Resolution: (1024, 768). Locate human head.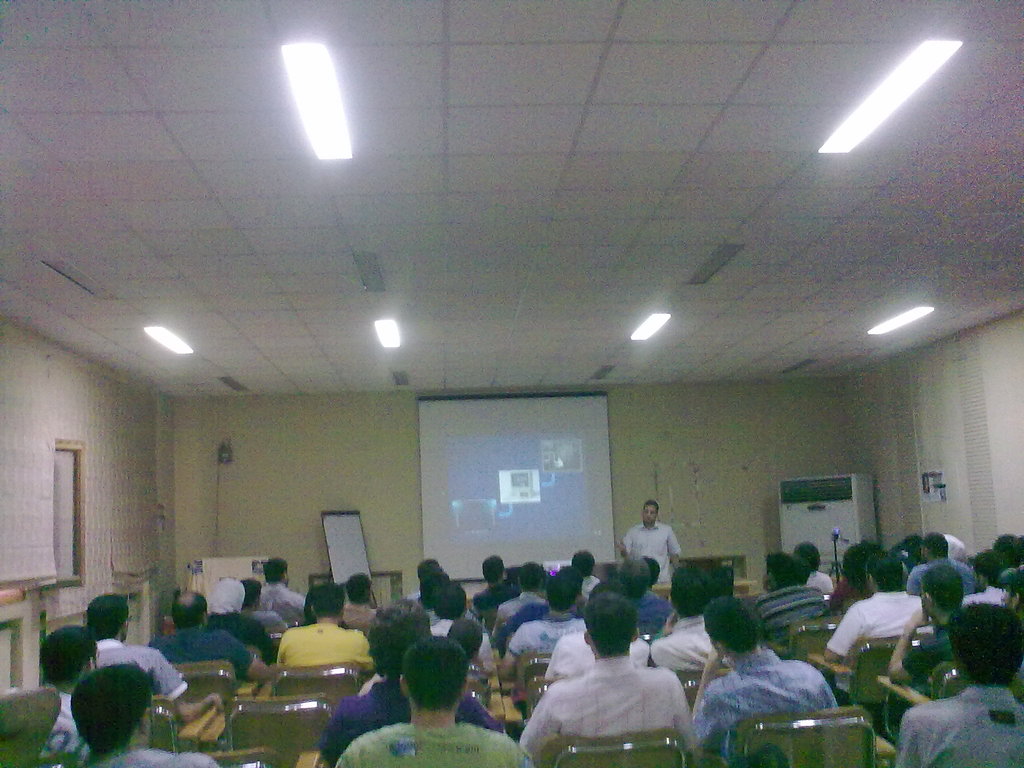
172 589 209 630.
